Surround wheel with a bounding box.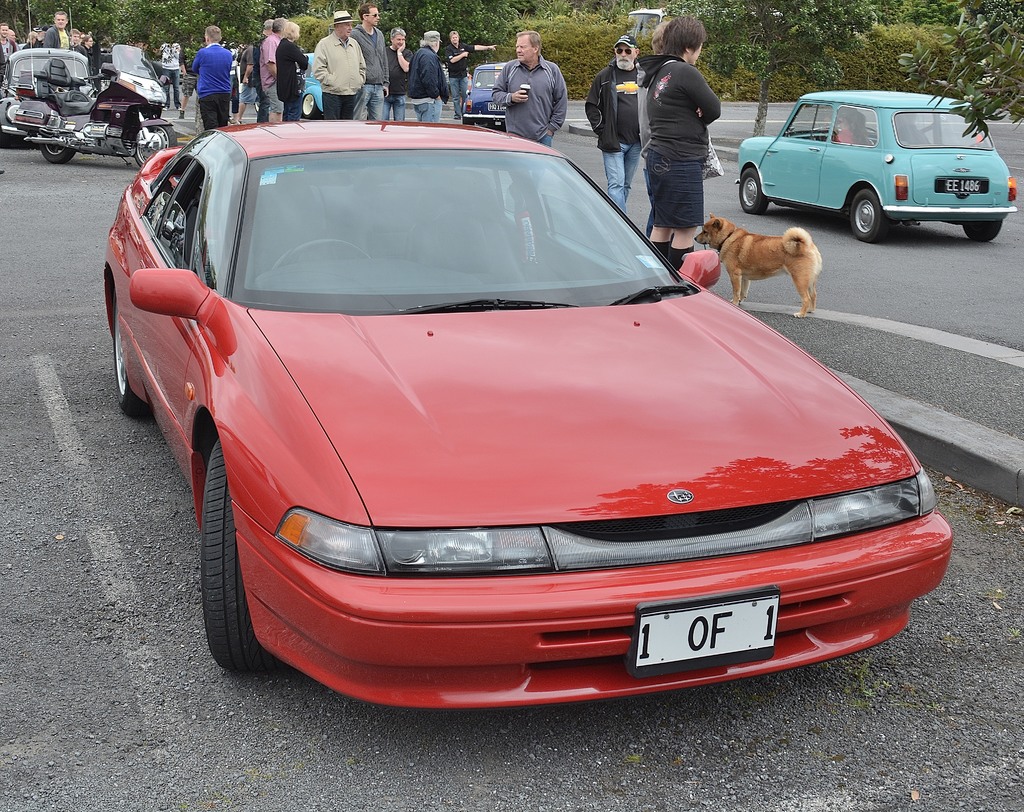
Rect(263, 232, 373, 270).
